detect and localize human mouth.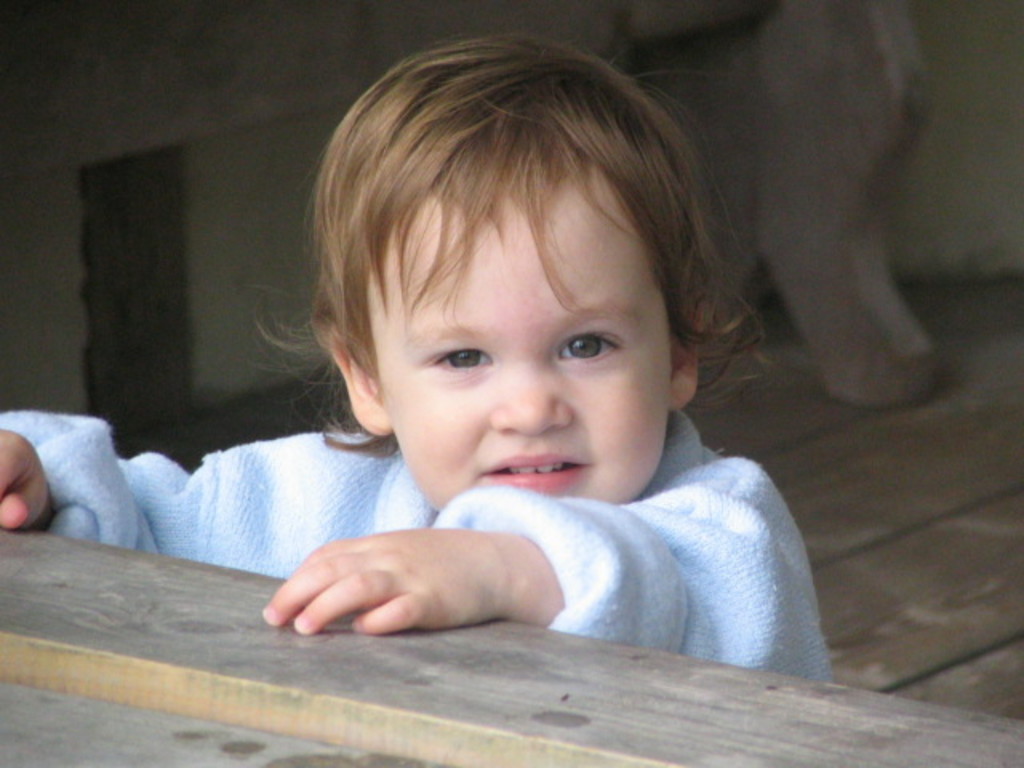
Localized at select_region(477, 446, 594, 494).
